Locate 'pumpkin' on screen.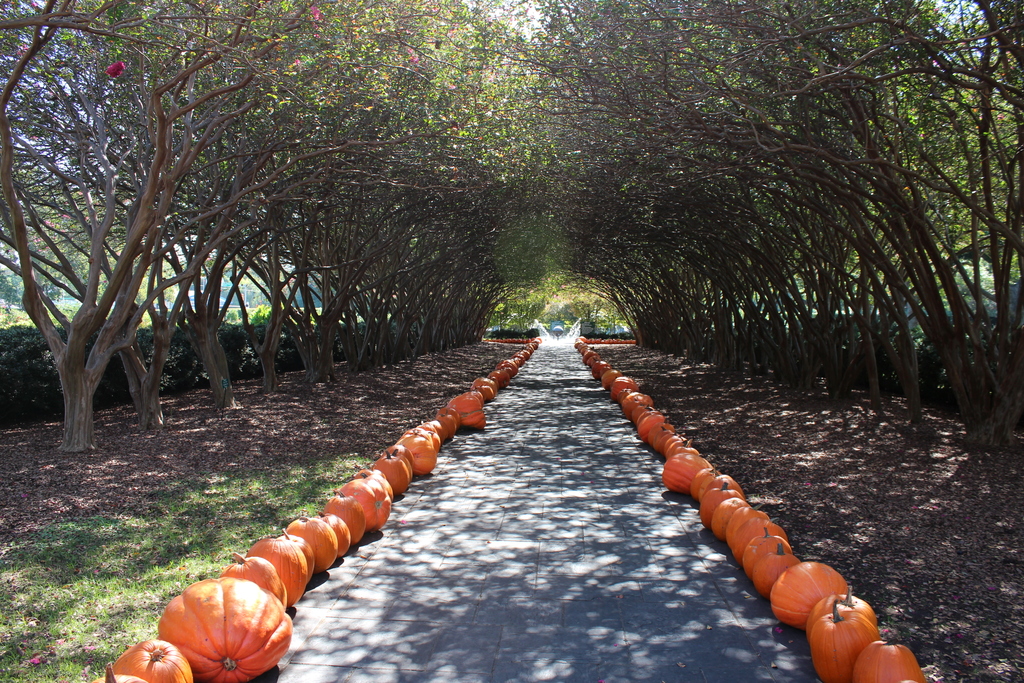
On screen at l=724, t=502, r=769, b=554.
